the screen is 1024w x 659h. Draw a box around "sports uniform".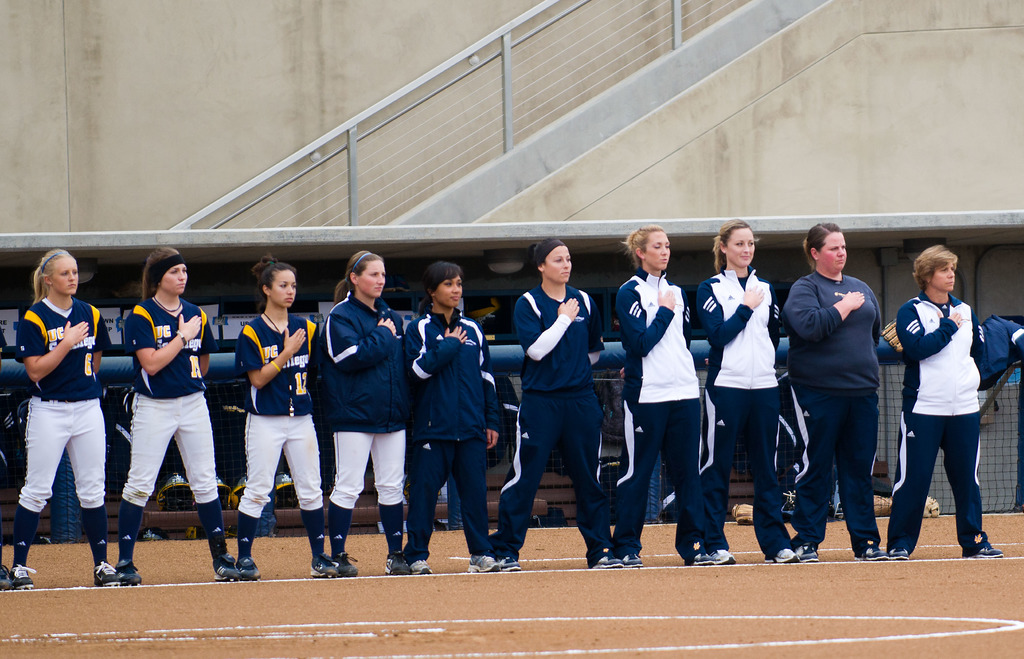
bbox=(10, 294, 113, 576).
